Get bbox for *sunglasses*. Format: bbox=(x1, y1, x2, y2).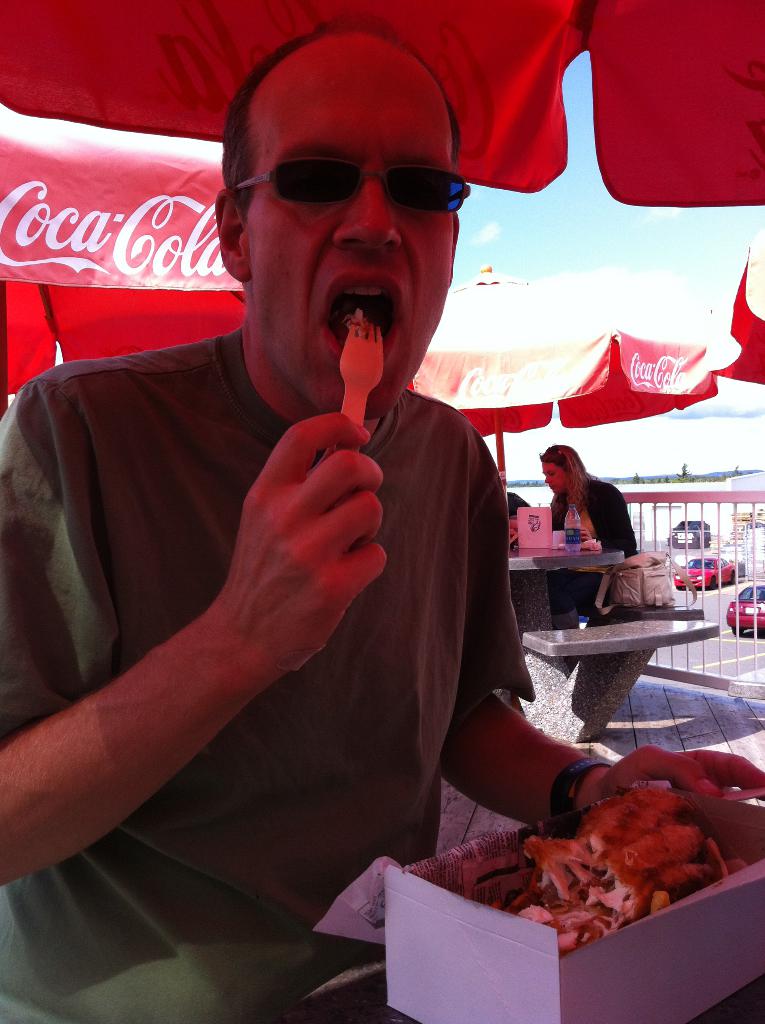
bbox=(236, 154, 472, 214).
